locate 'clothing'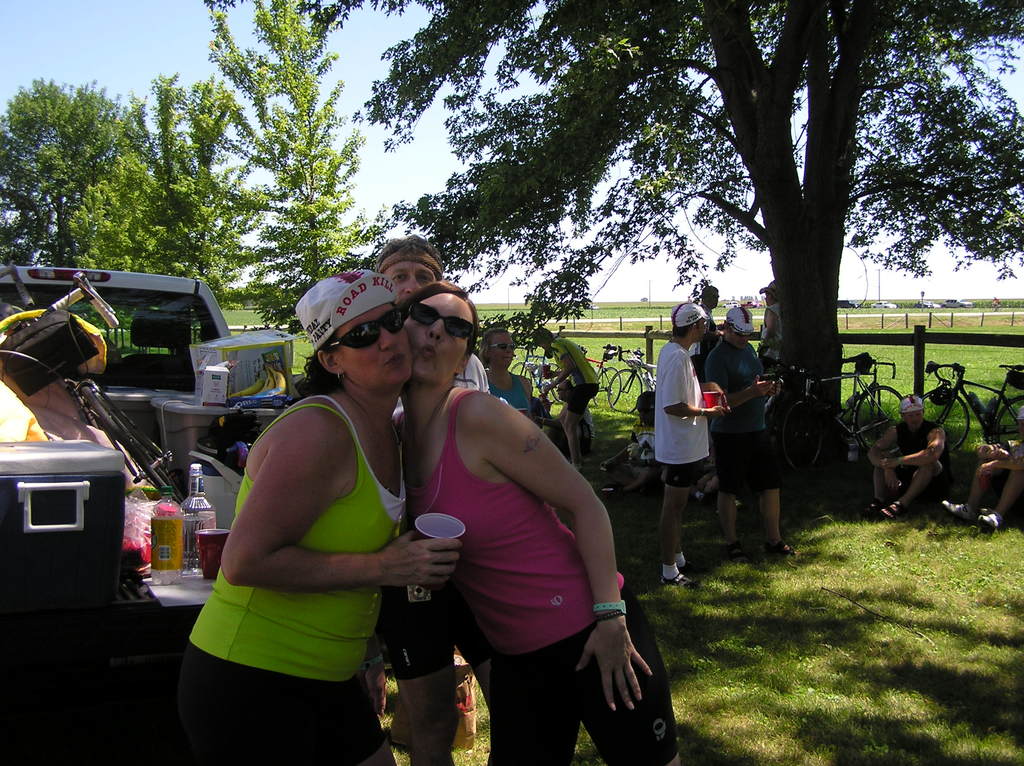
bbox(705, 338, 783, 495)
